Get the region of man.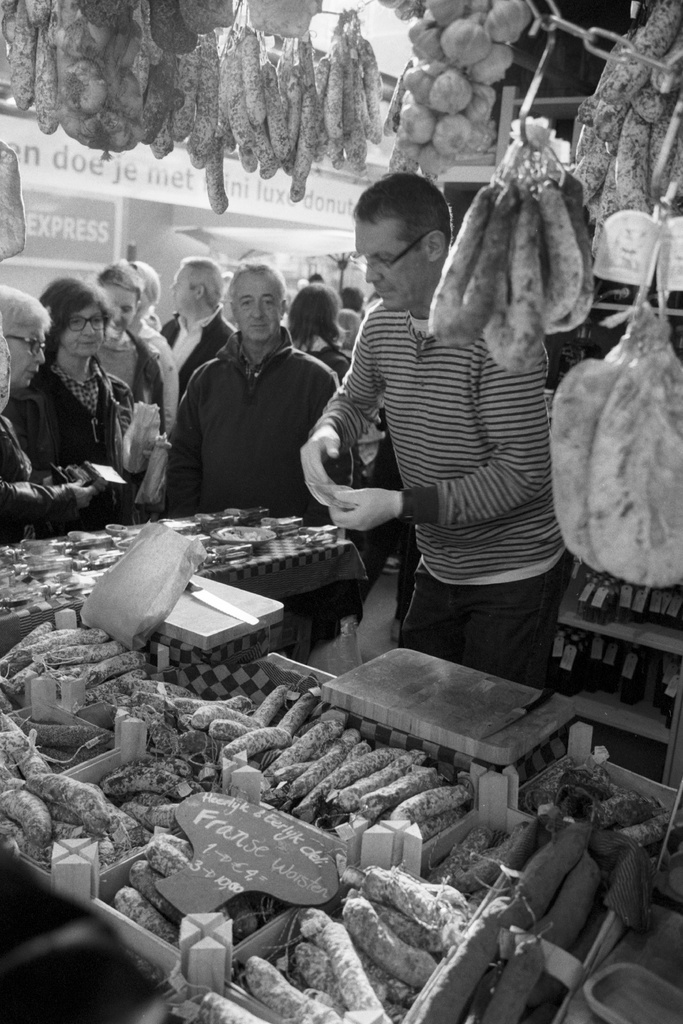
{"x1": 0, "y1": 284, "x2": 120, "y2": 541}.
